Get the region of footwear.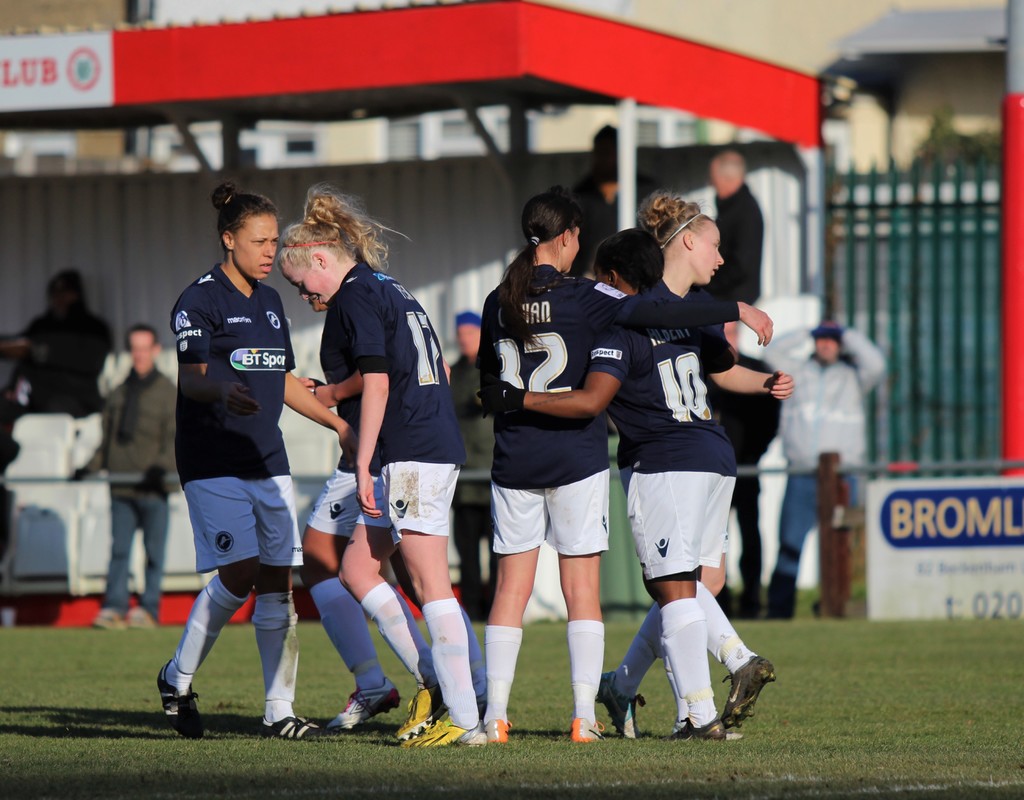
l=125, t=608, r=157, b=628.
